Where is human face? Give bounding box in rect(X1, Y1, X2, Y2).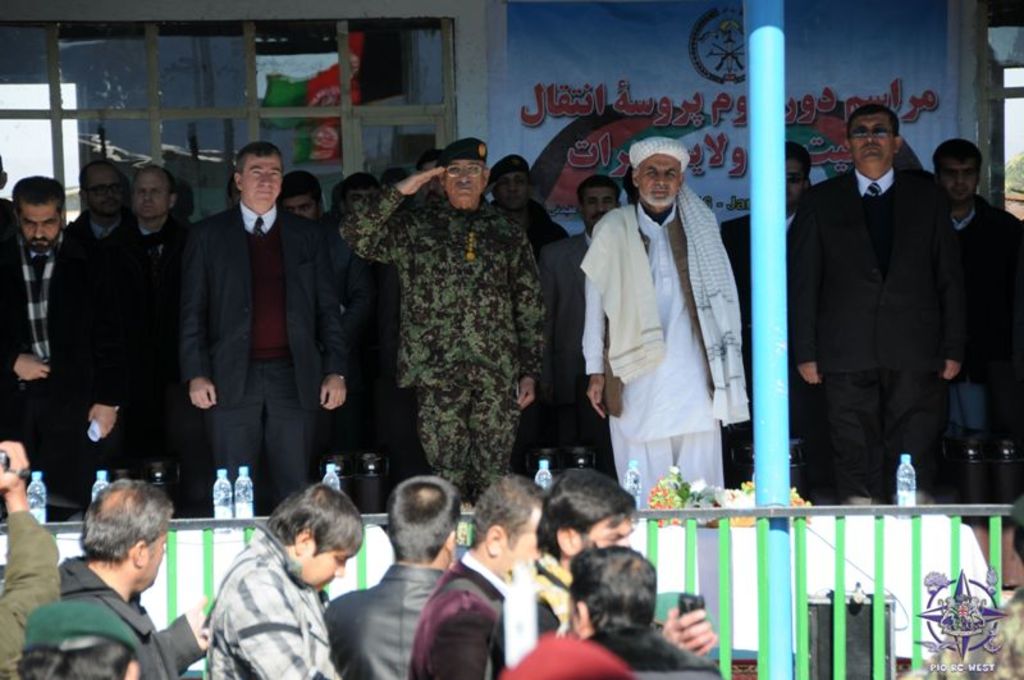
rect(246, 152, 279, 213).
